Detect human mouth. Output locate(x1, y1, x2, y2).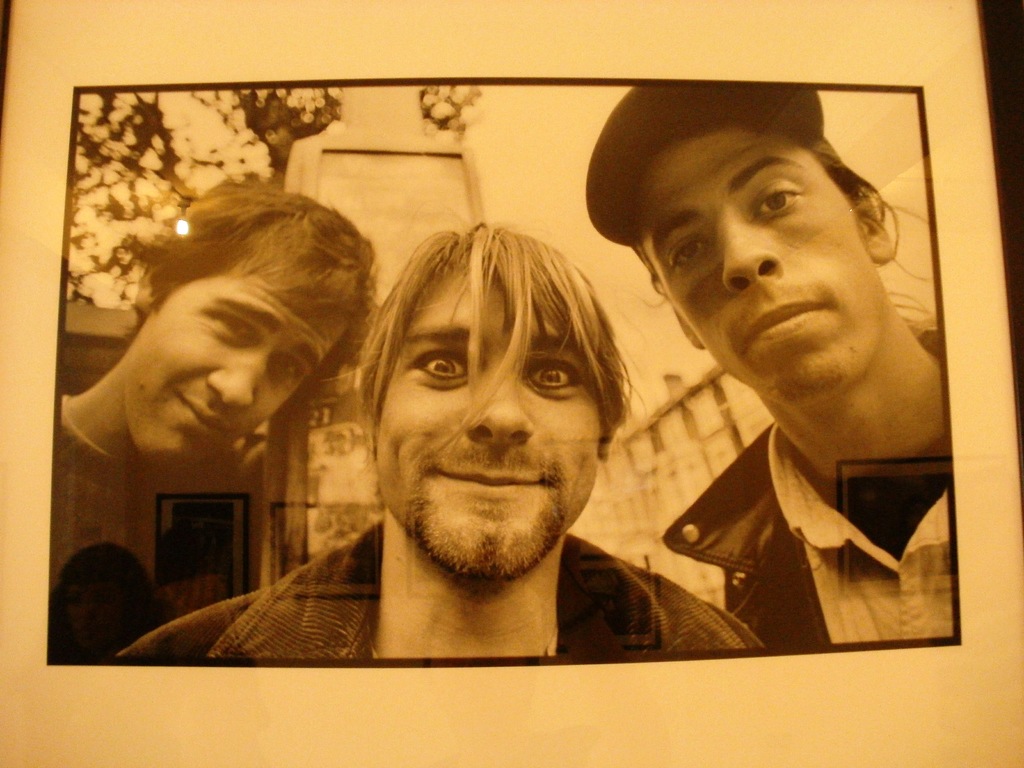
locate(171, 389, 229, 458).
